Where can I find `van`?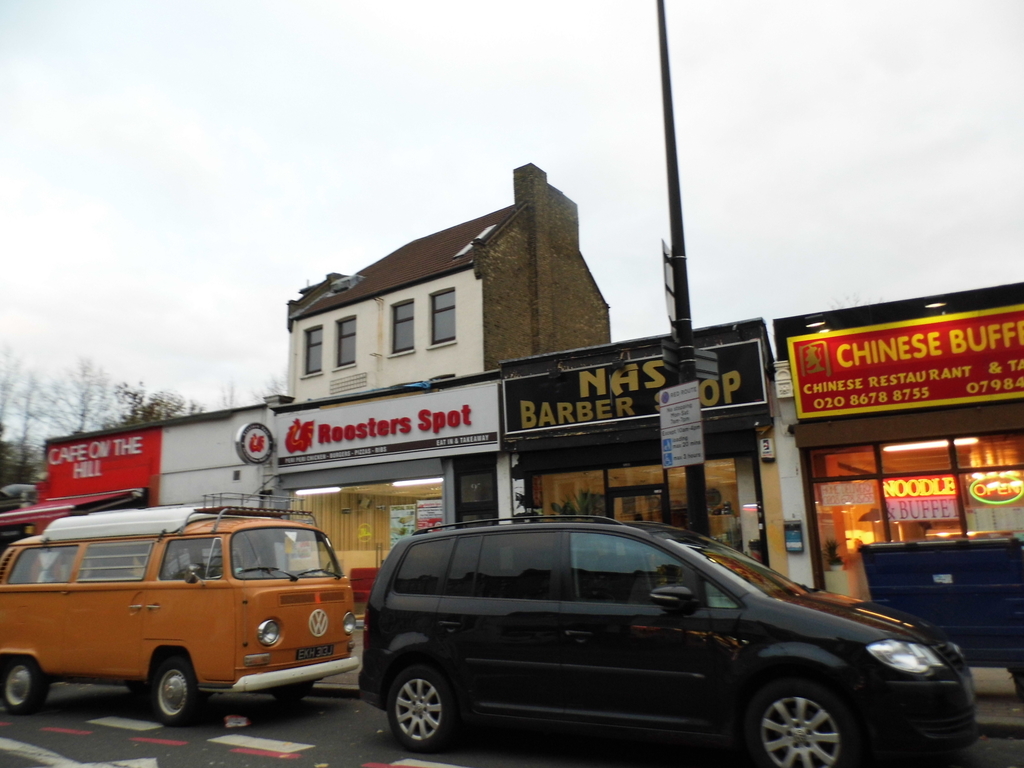
You can find it at bbox(0, 488, 360, 729).
